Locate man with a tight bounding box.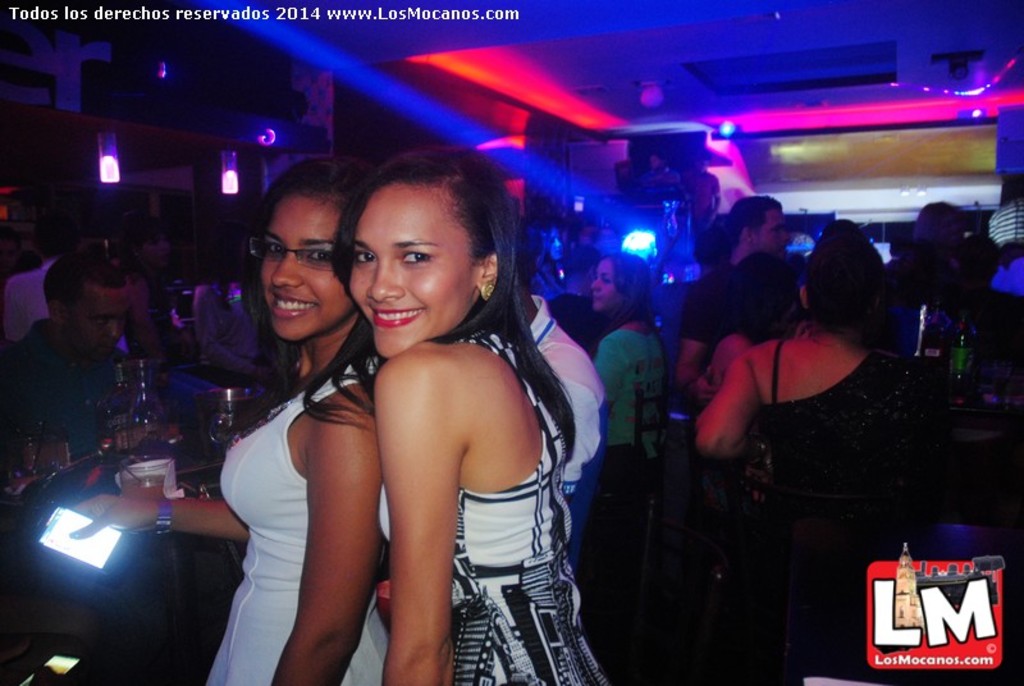
<bbox>946, 233, 1023, 360</bbox>.
